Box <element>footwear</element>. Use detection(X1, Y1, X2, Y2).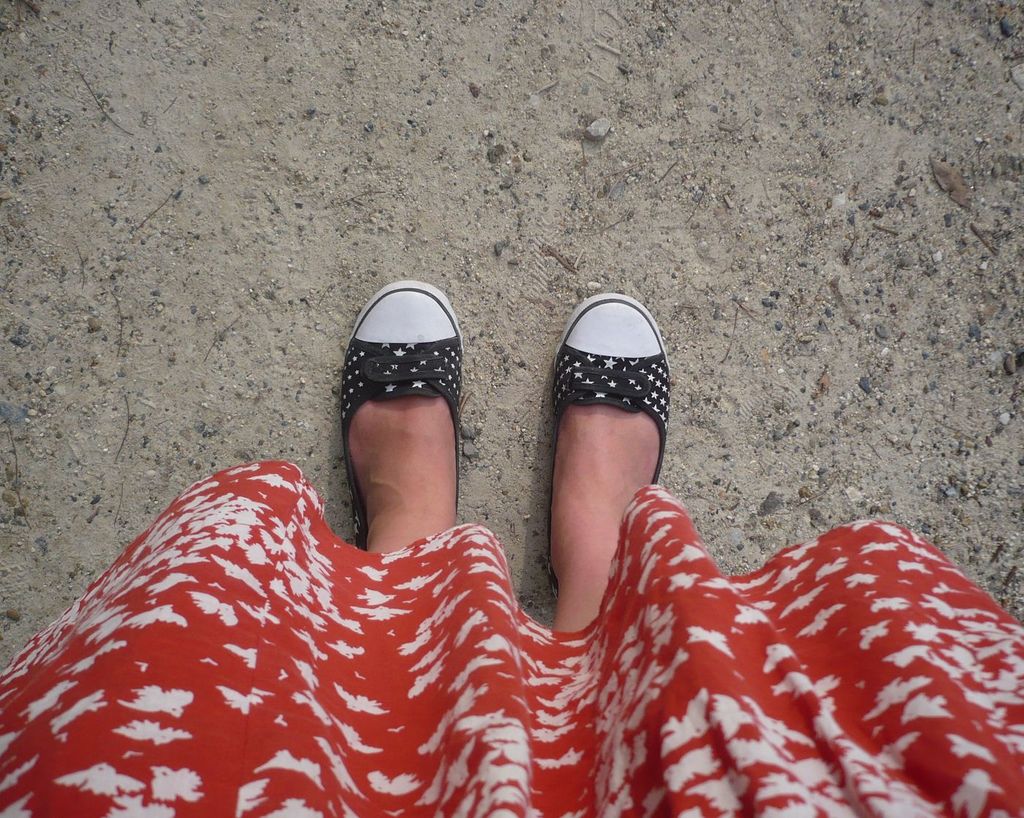
detection(550, 289, 670, 600).
